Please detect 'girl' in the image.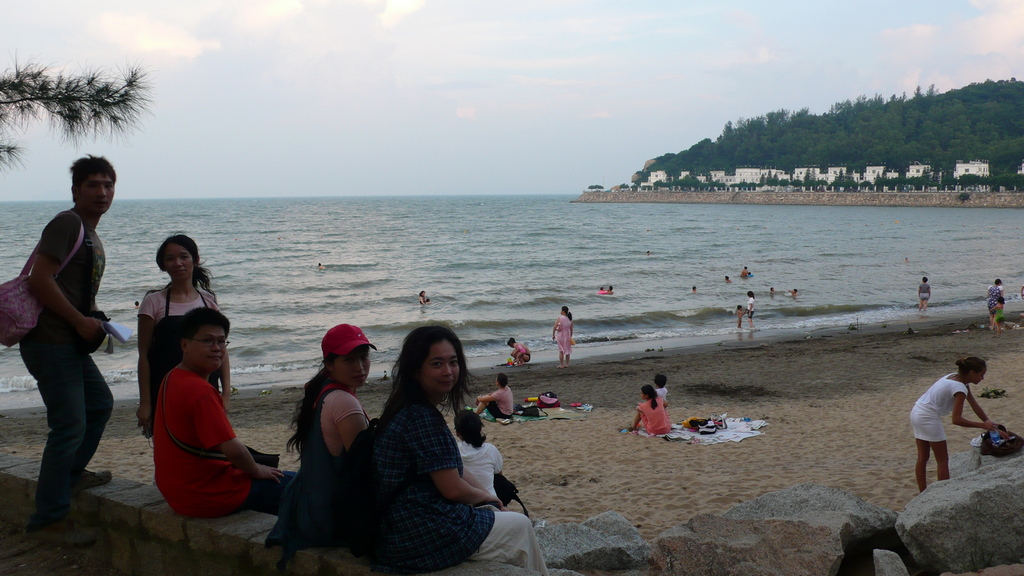
x1=136 y1=231 x2=229 y2=486.
